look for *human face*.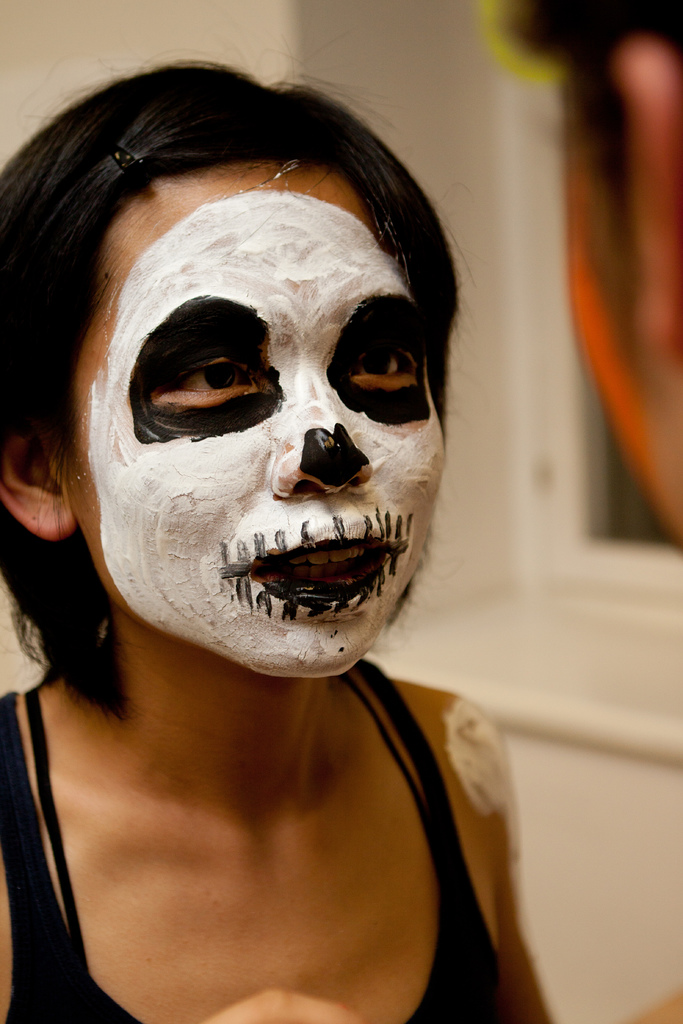
Found: bbox=(57, 164, 444, 684).
